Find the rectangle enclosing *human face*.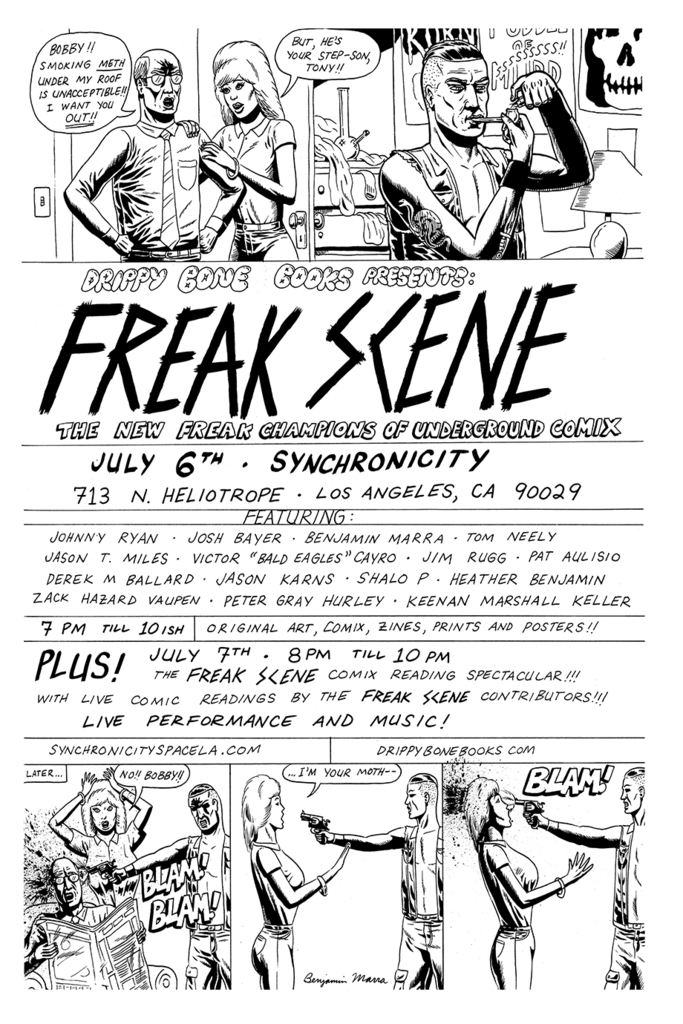
(x1=486, y1=798, x2=509, y2=822).
